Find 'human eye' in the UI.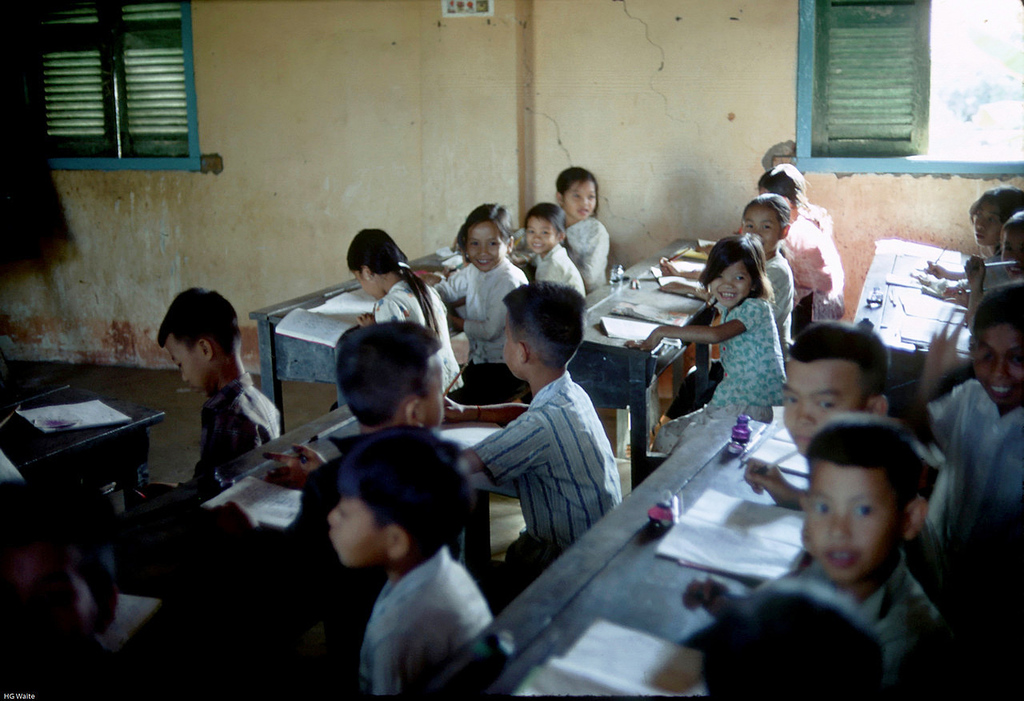
UI element at select_region(990, 215, 1000, 224).
